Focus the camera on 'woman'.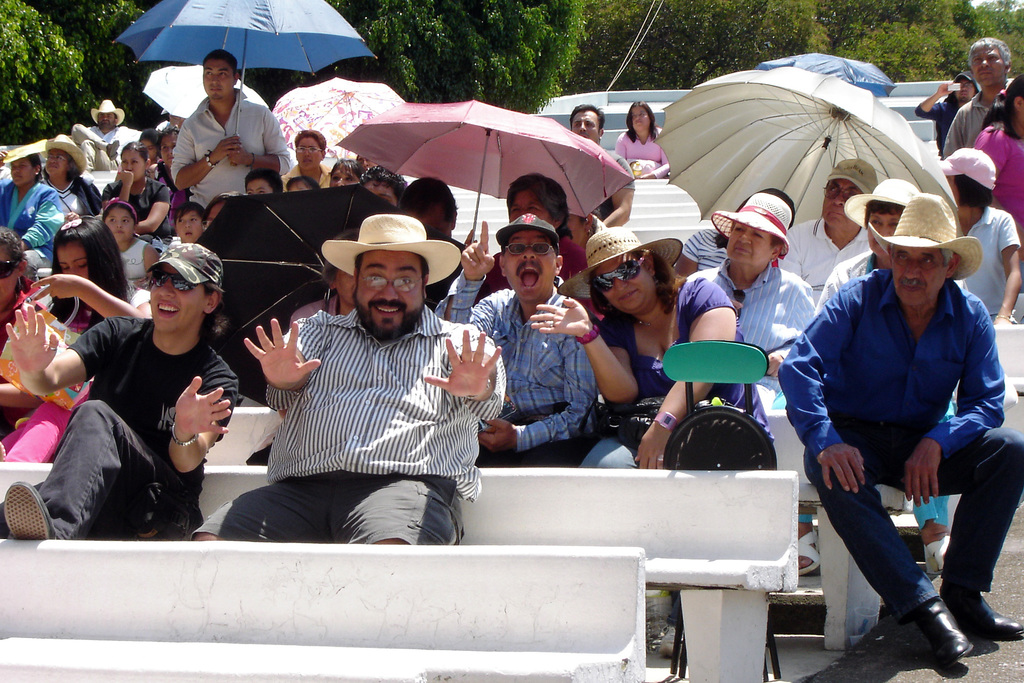
Focus region: (45,136,104,233).
